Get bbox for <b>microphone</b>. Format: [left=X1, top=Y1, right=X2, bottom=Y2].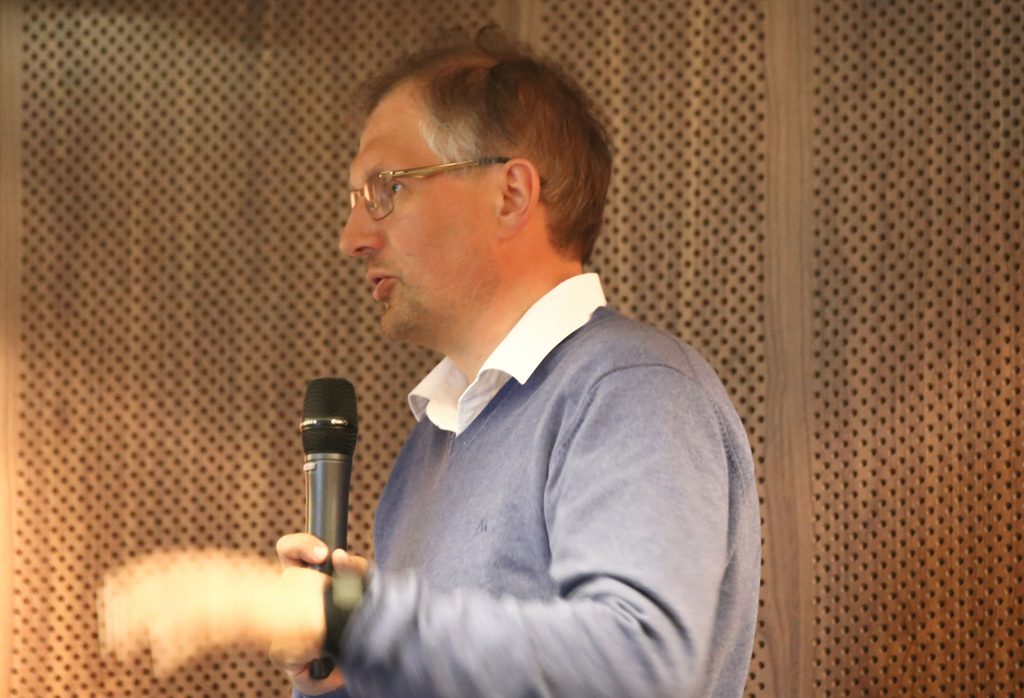
[left=299, top=376, right=359, bottom=681].
